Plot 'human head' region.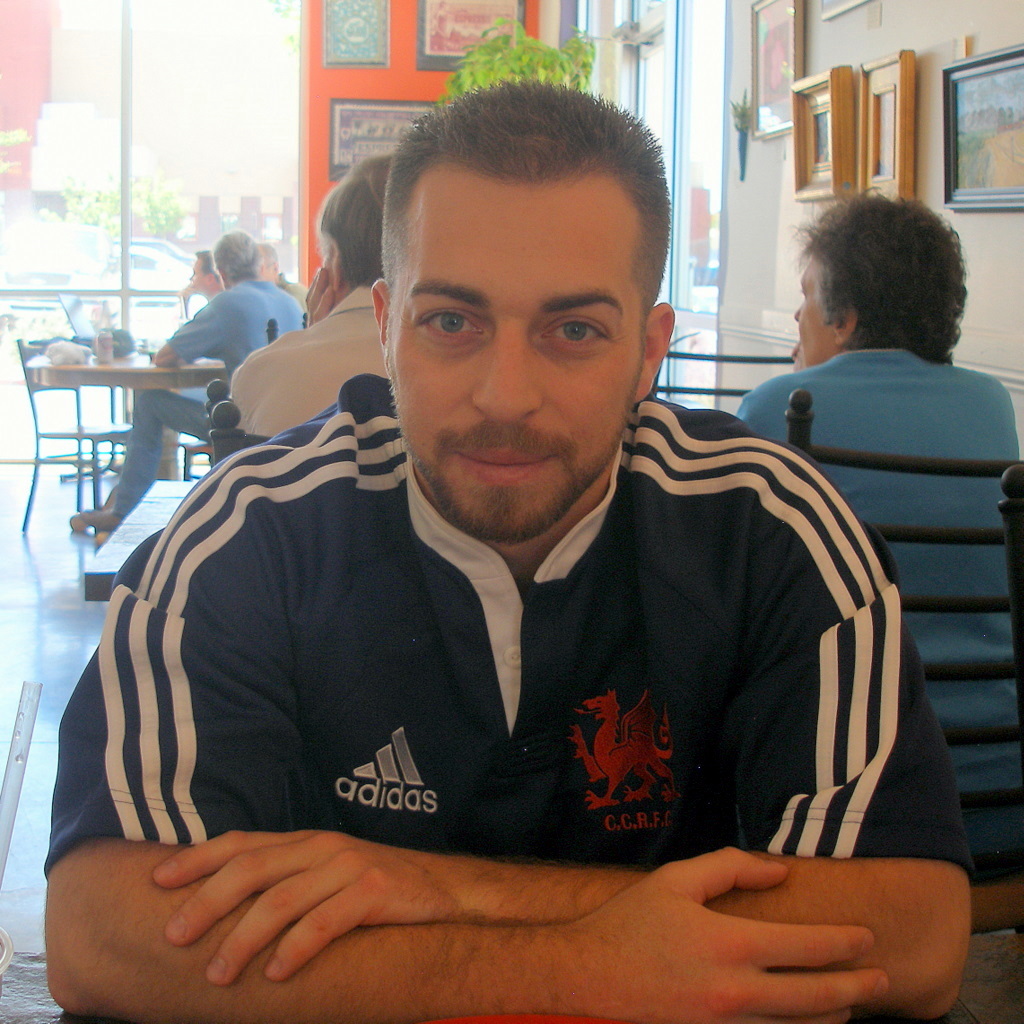
Plotted at 208, 224, 259, 281.
